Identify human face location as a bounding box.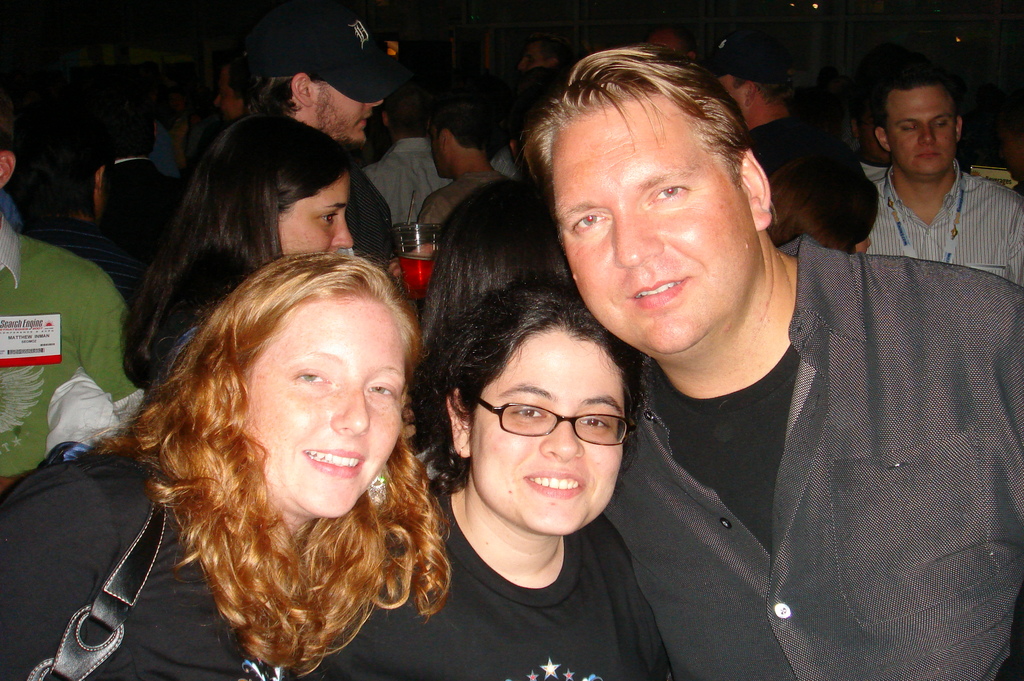
BBox(543, 91, 783, 349).
